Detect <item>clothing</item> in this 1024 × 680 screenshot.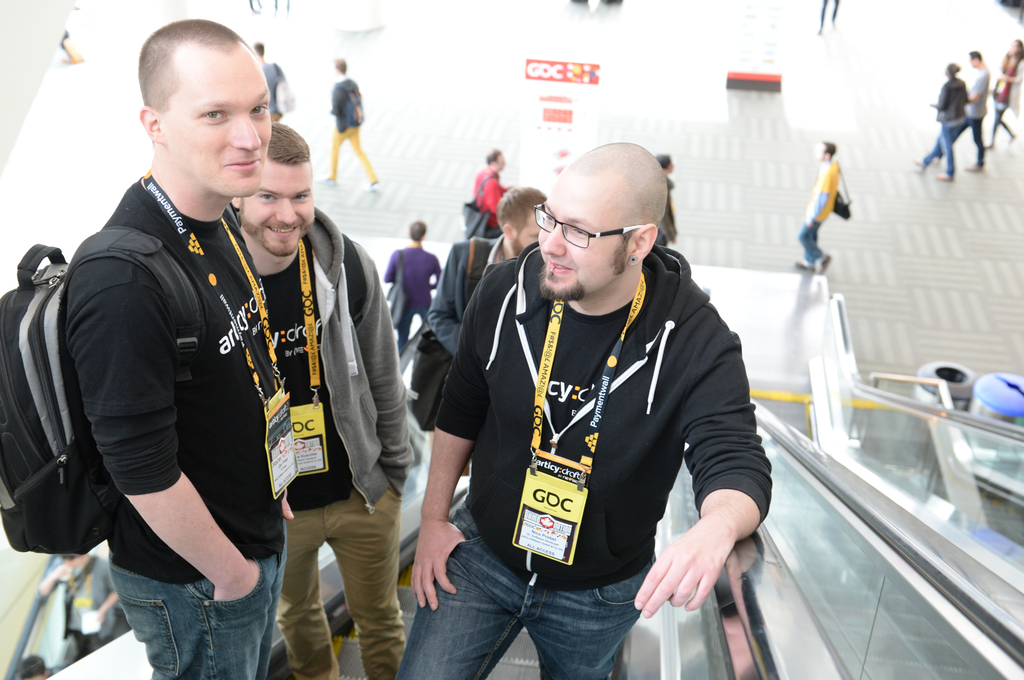
Detection: (797, 151, 840, 269).
